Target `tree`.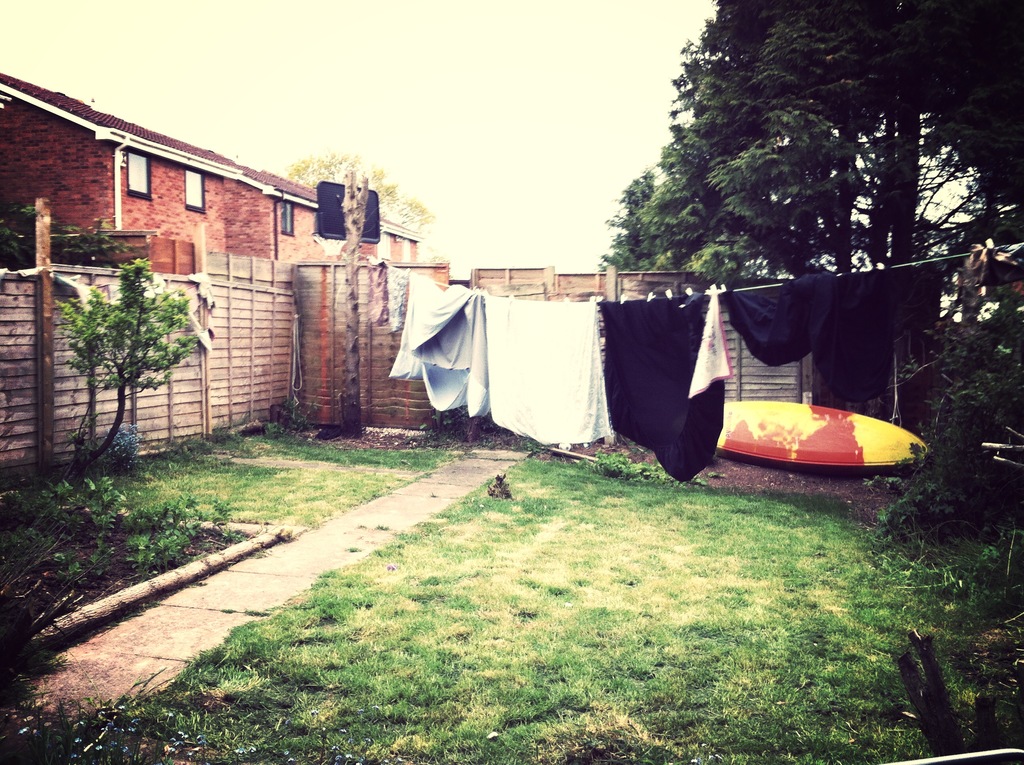
Target region: 595, 0, 1023, 355.
